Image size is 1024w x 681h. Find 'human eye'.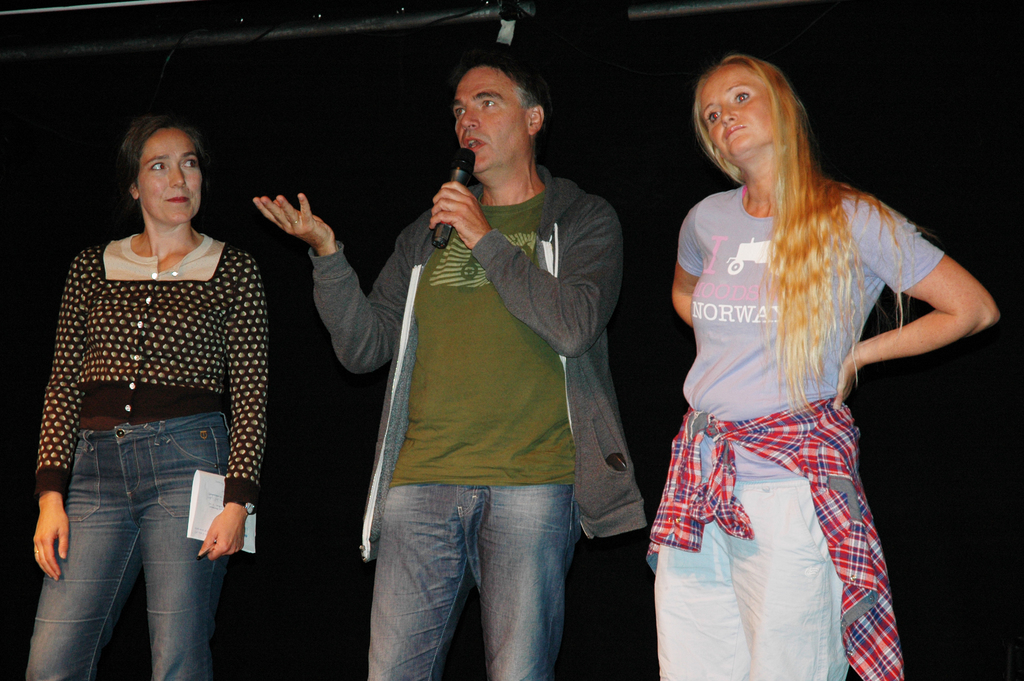
178,156,200,172.
